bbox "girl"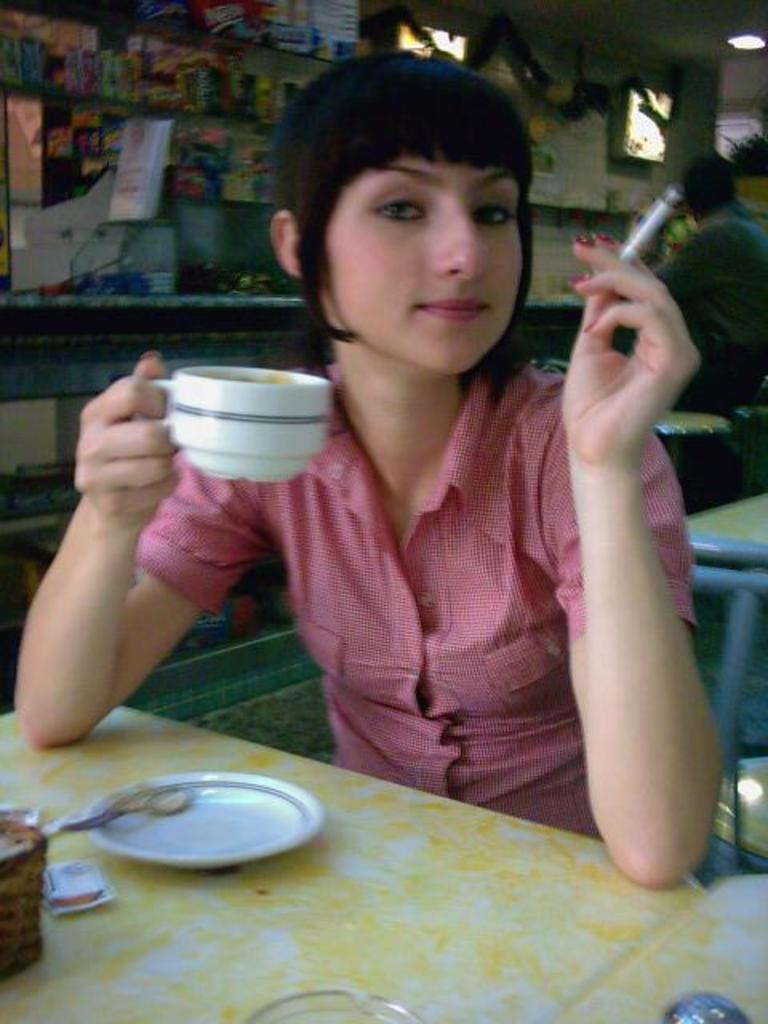
pyautogui.locateOnScreen(10, 42, 730, 893)
